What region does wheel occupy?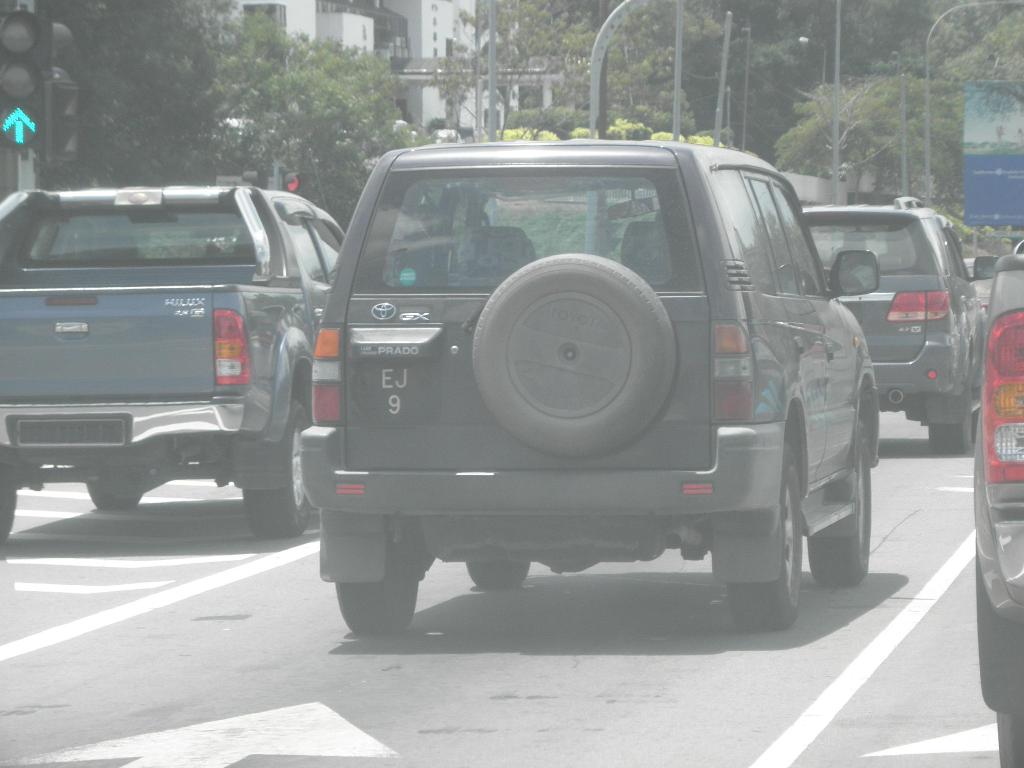
bbox(707, 417, 827, 623).
